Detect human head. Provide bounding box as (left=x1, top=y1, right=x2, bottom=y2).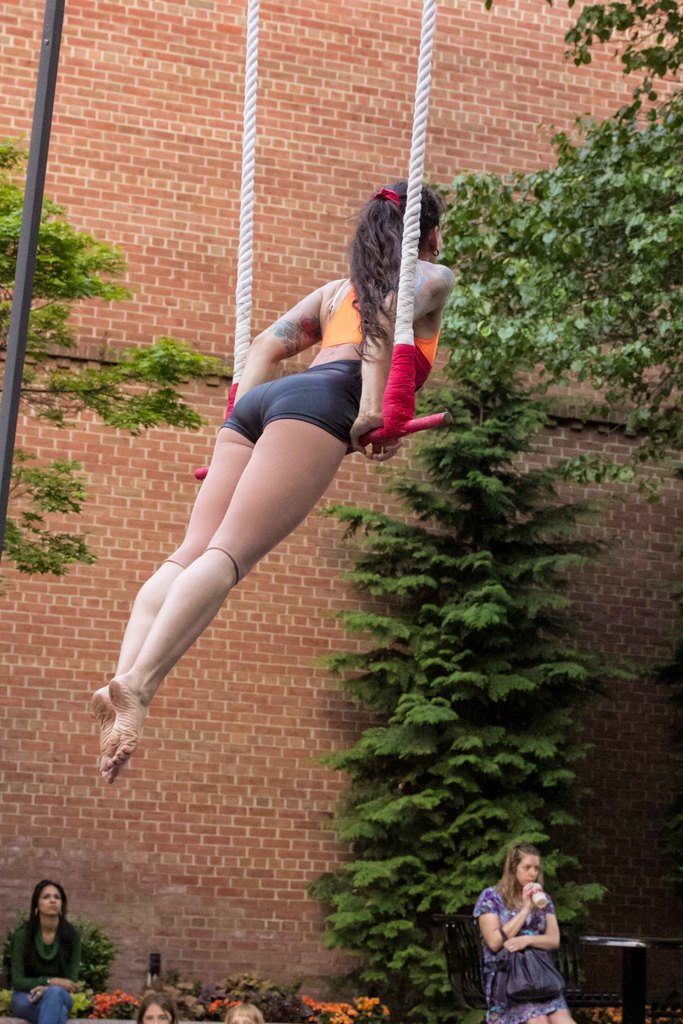
(left=354, top=178, right=443, bottom=256).
